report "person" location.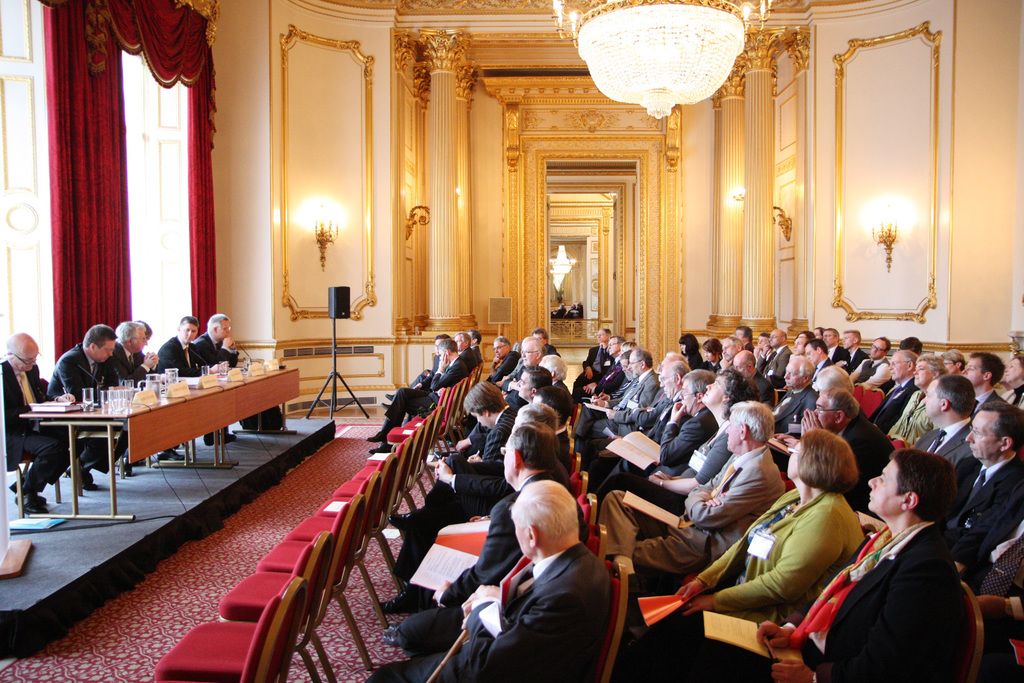
Report: 634,425,883,676.
